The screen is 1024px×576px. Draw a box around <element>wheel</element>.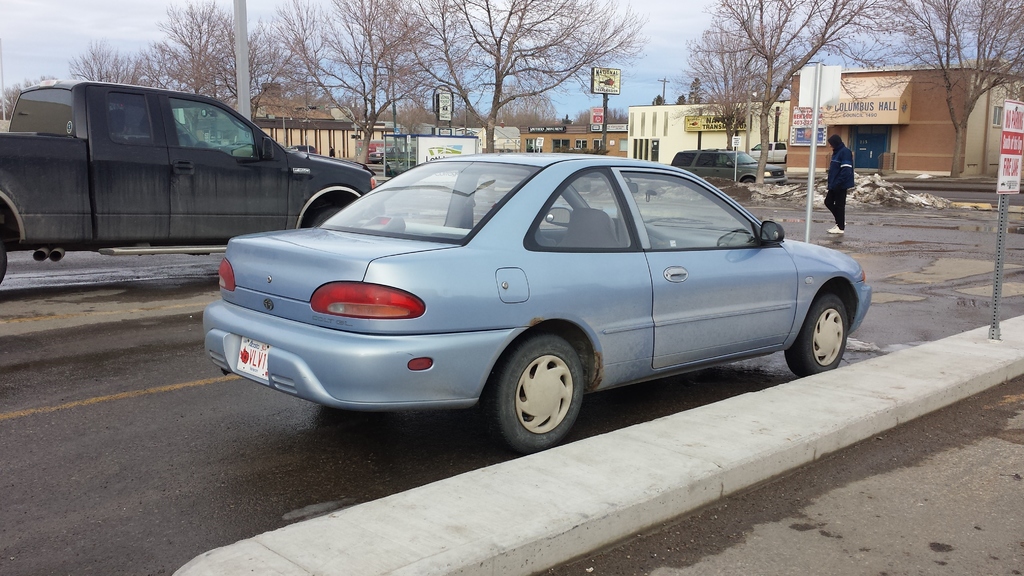
(781, 292, 852, 372).
